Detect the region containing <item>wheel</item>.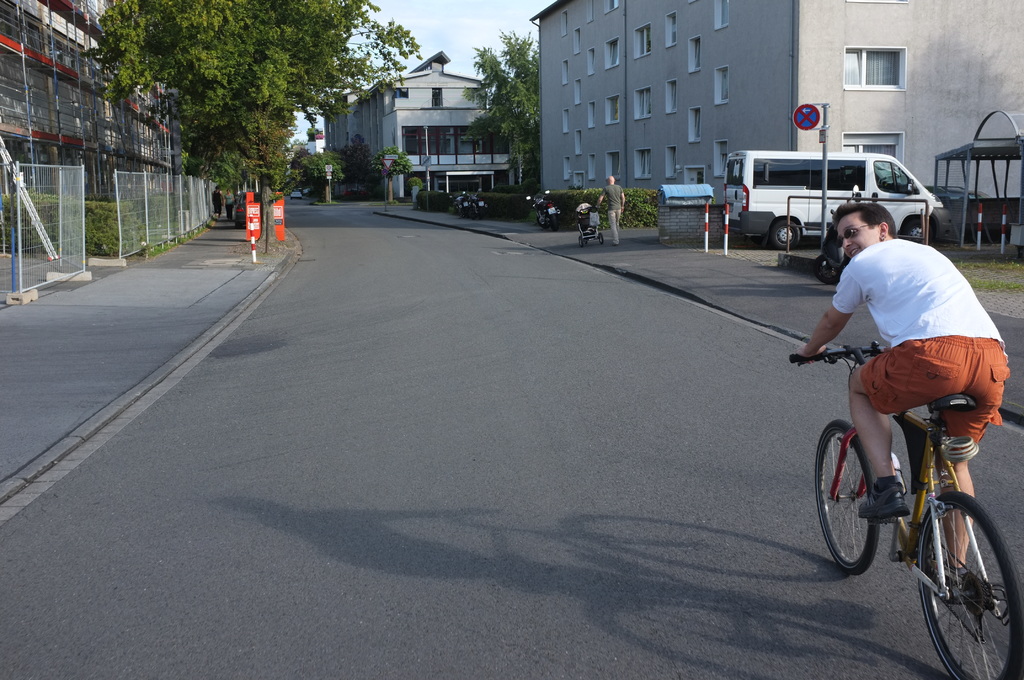
(535,209,550,232).
